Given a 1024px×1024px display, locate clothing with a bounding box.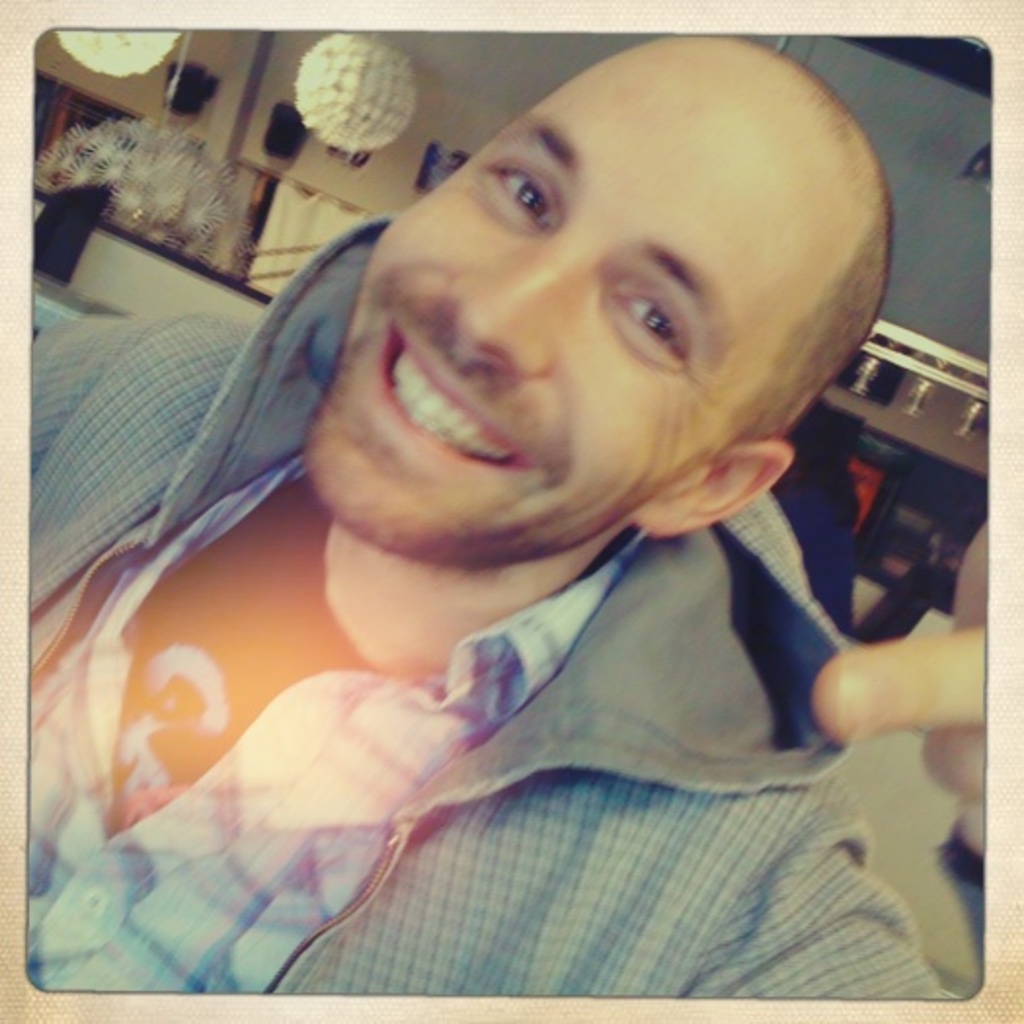
Located: x1=51 y1=415 x2=932 y2=987.
